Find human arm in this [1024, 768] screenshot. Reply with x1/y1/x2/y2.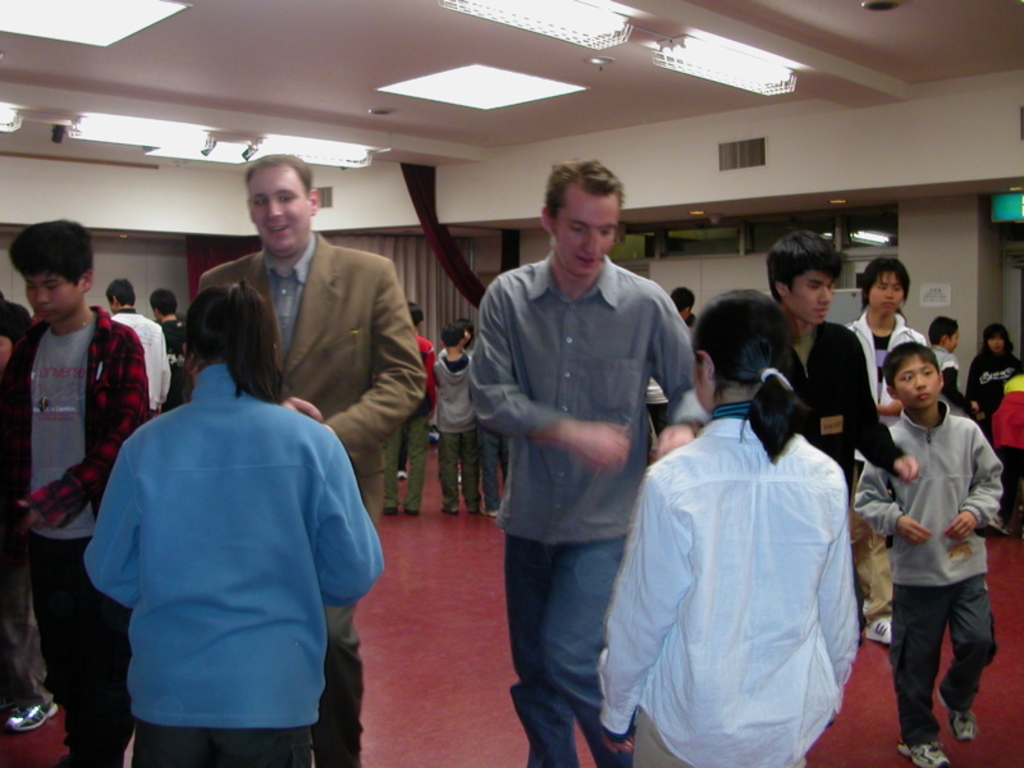
942/425/1006/539.
